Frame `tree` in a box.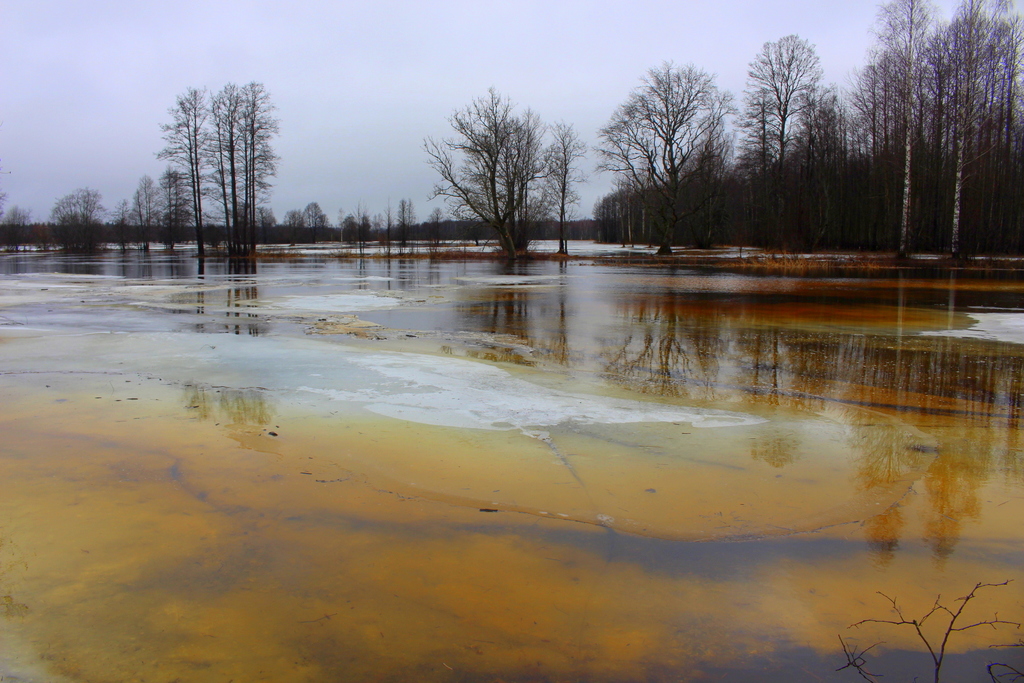
<box>161,87,232,249</box>.
